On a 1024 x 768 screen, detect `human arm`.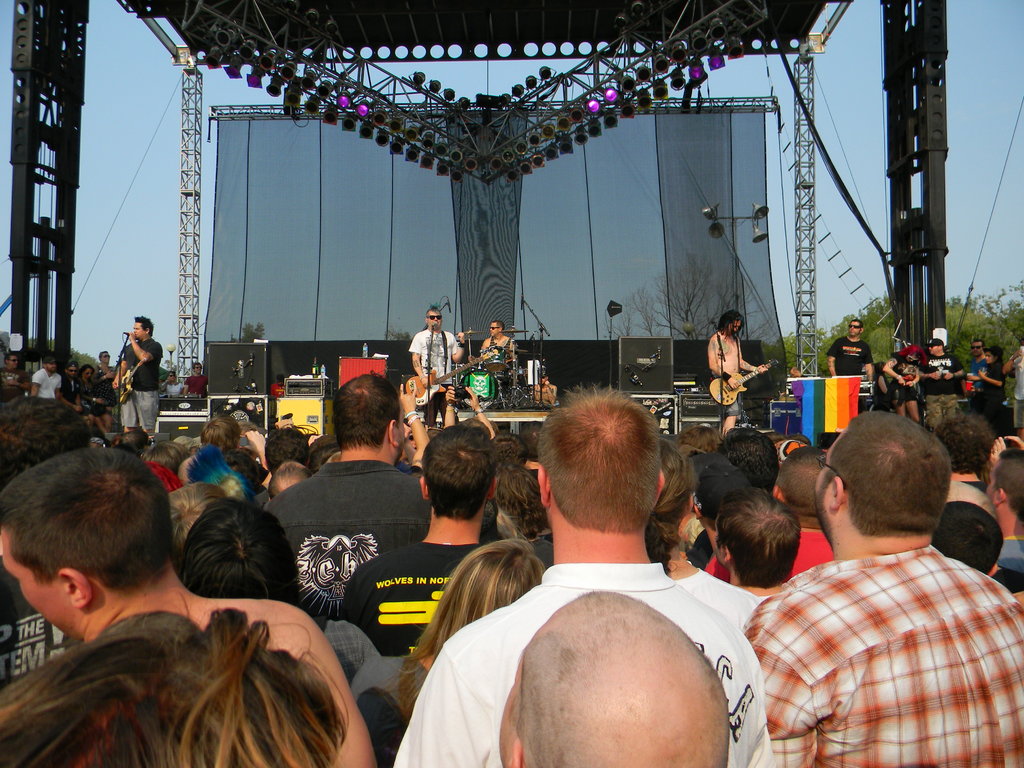
<region>906, 362, 925, 387</region>.
